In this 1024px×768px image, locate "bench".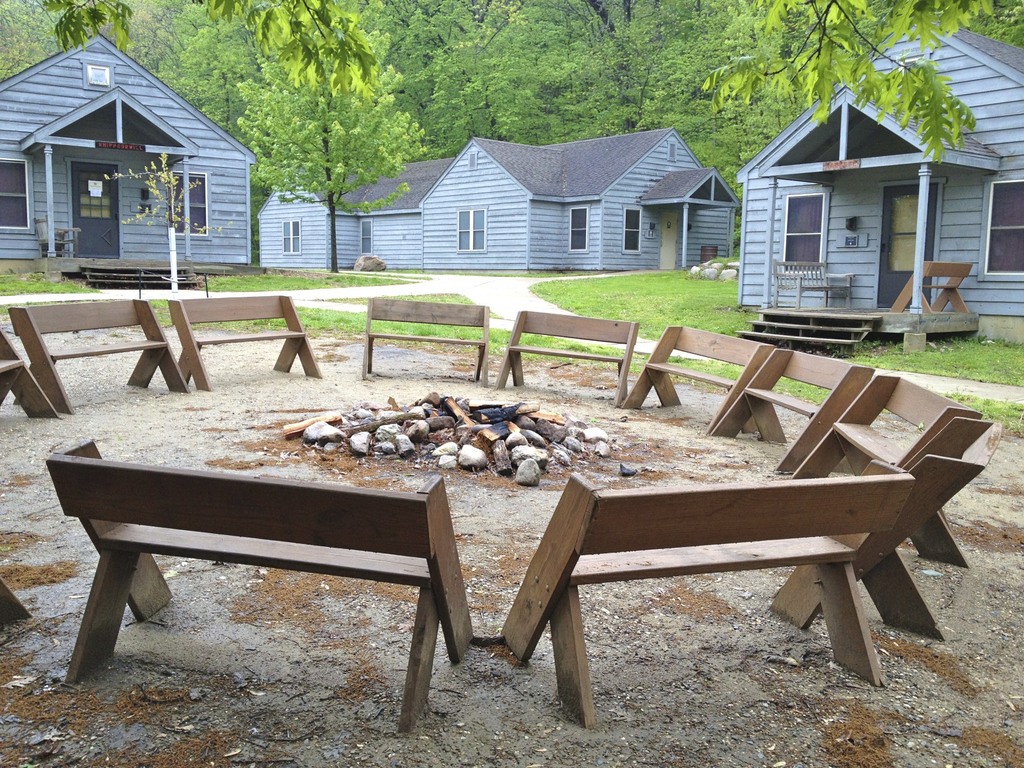
Bounding box: (x1=163, y1=294, x2=325, y2=393).
